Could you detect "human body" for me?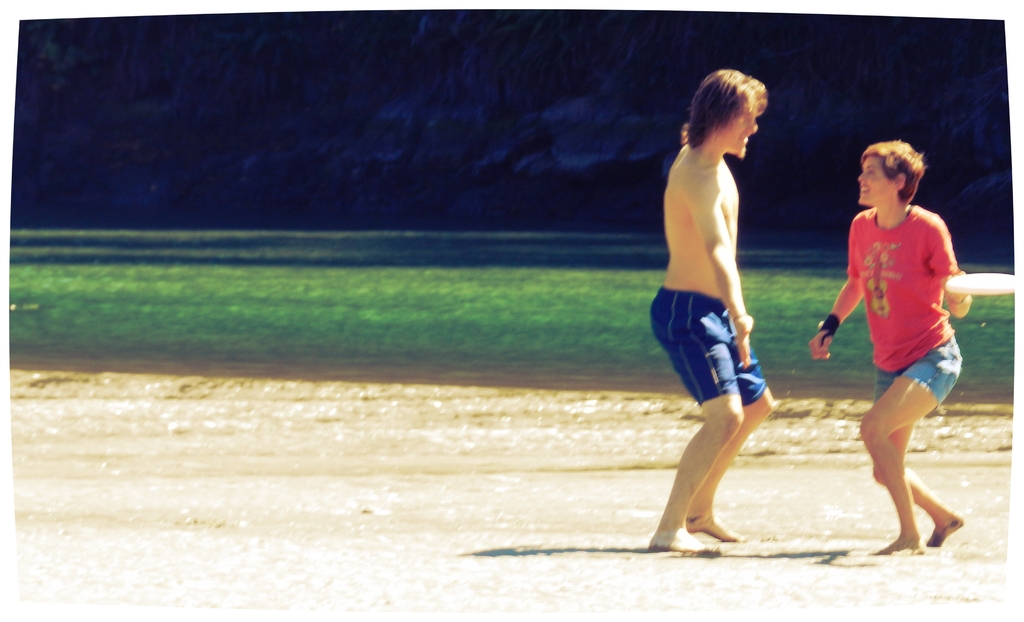
Detection result: BBox(813, 140, 961, 552).
